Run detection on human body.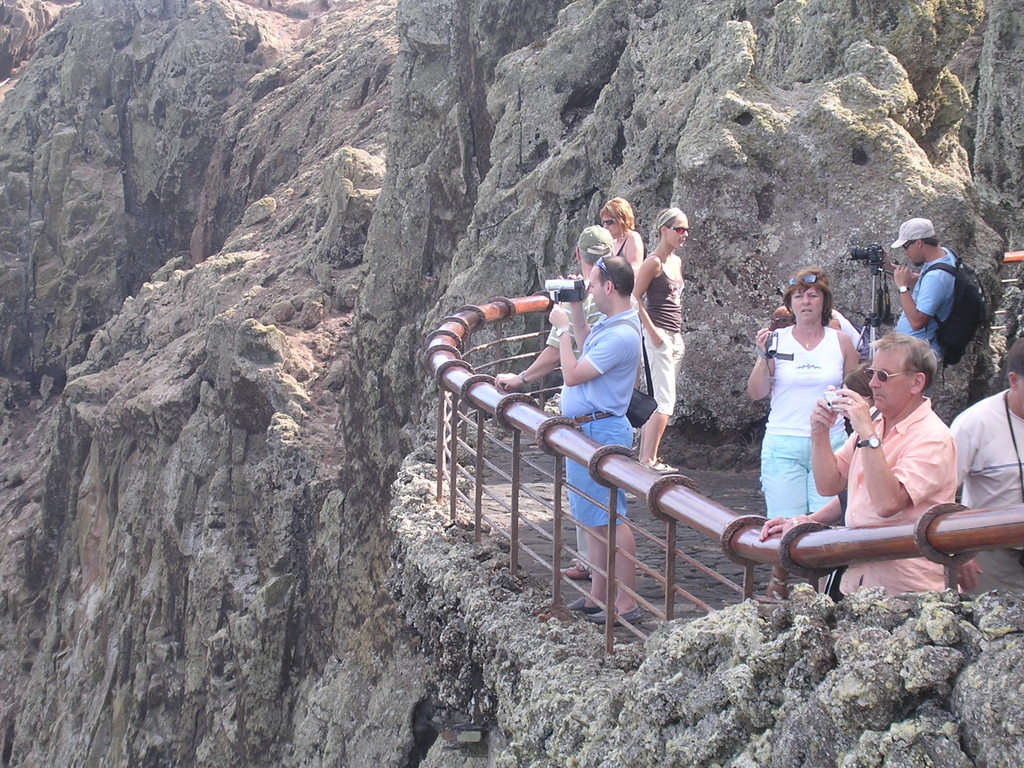
Result: BBox(493, 225, 618, 586).
